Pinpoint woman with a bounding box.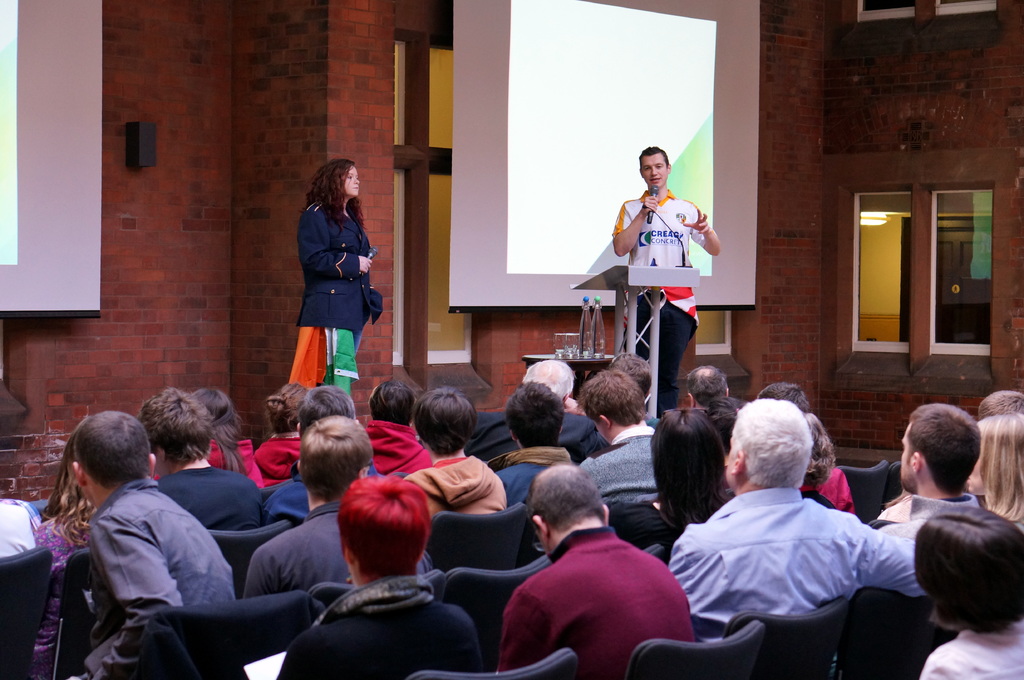
918 505 1023 679.
